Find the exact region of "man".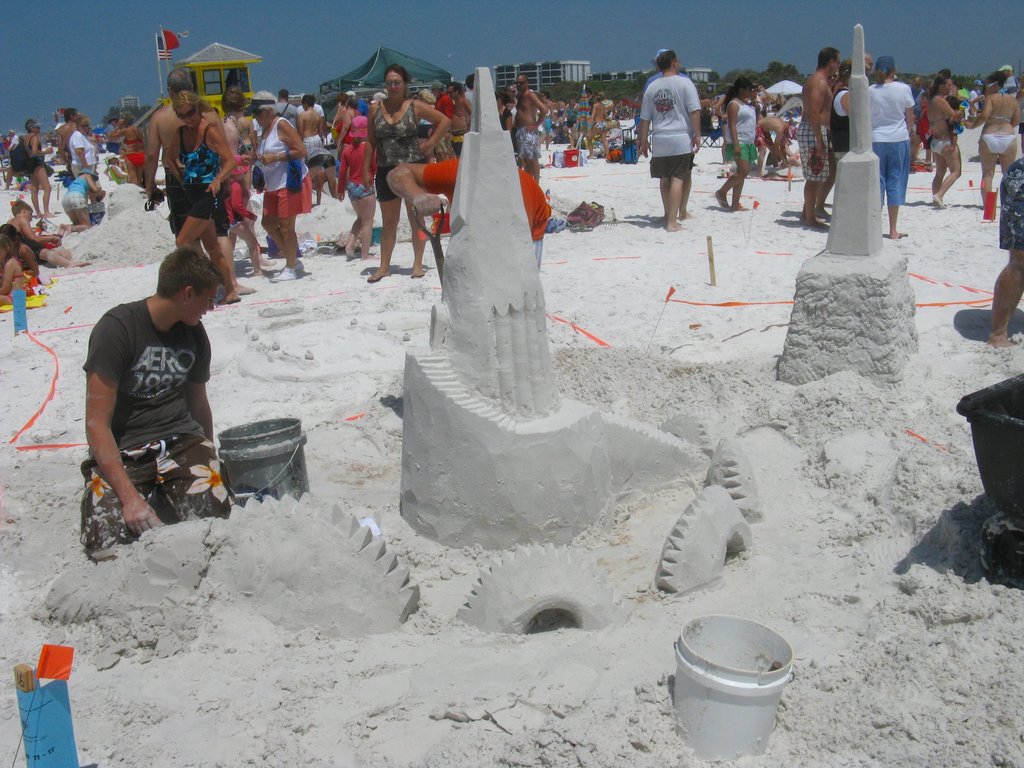
Exact region: bbox=[586, 88, 597, 115].
